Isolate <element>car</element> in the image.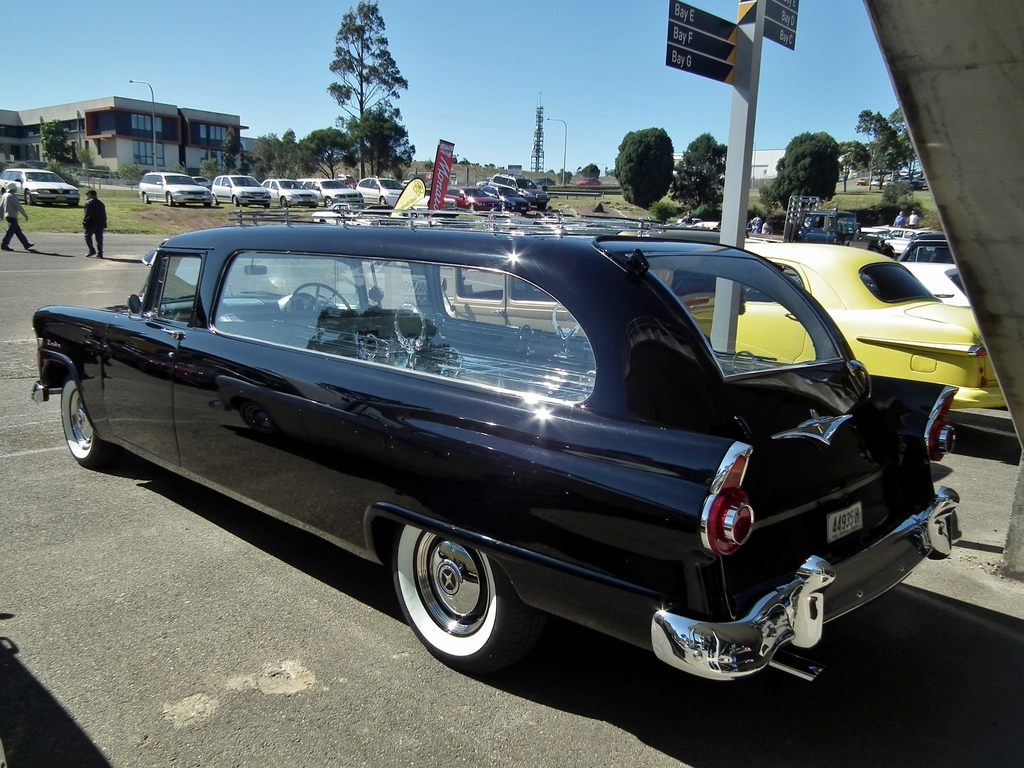
Isolated region: x1=1, y1=164, x2=84, y2=209.
